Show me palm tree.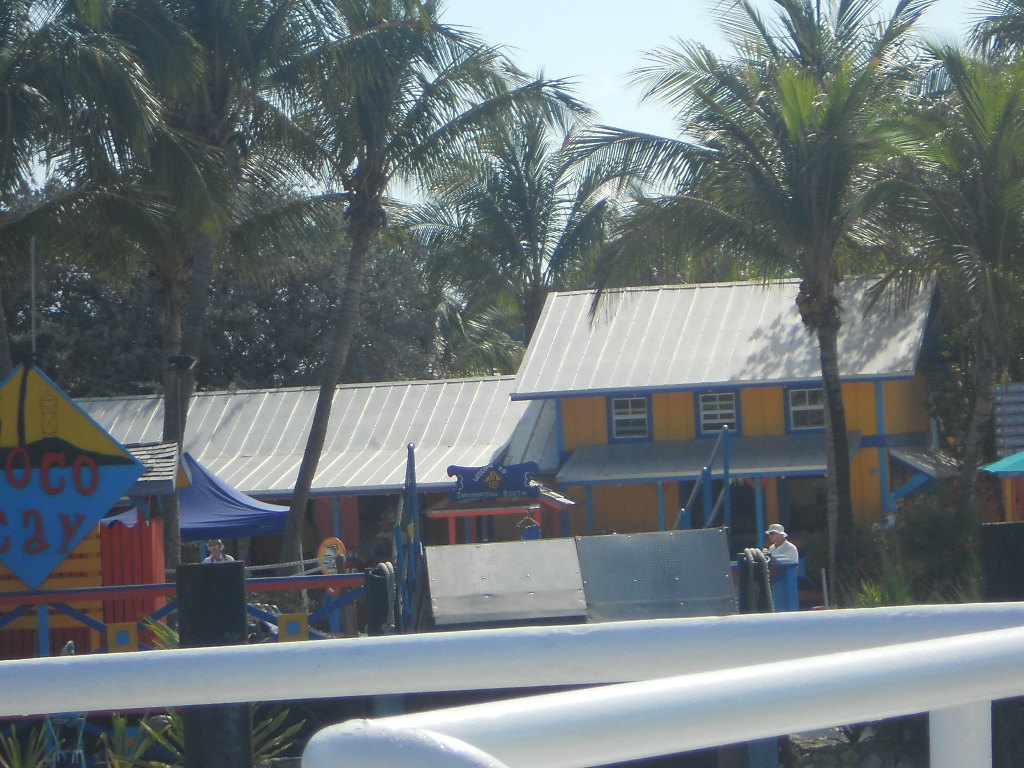
palm tree is here: rect(233, 71, 660, 365).
